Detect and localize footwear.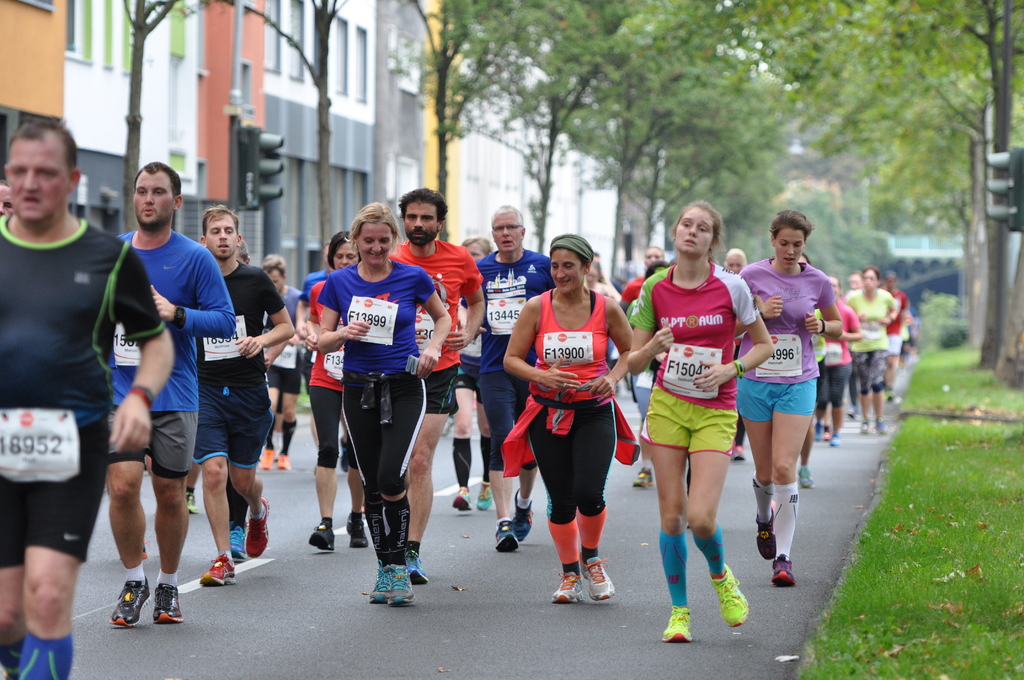
Localized at crop(632, 465, 656, 490).
